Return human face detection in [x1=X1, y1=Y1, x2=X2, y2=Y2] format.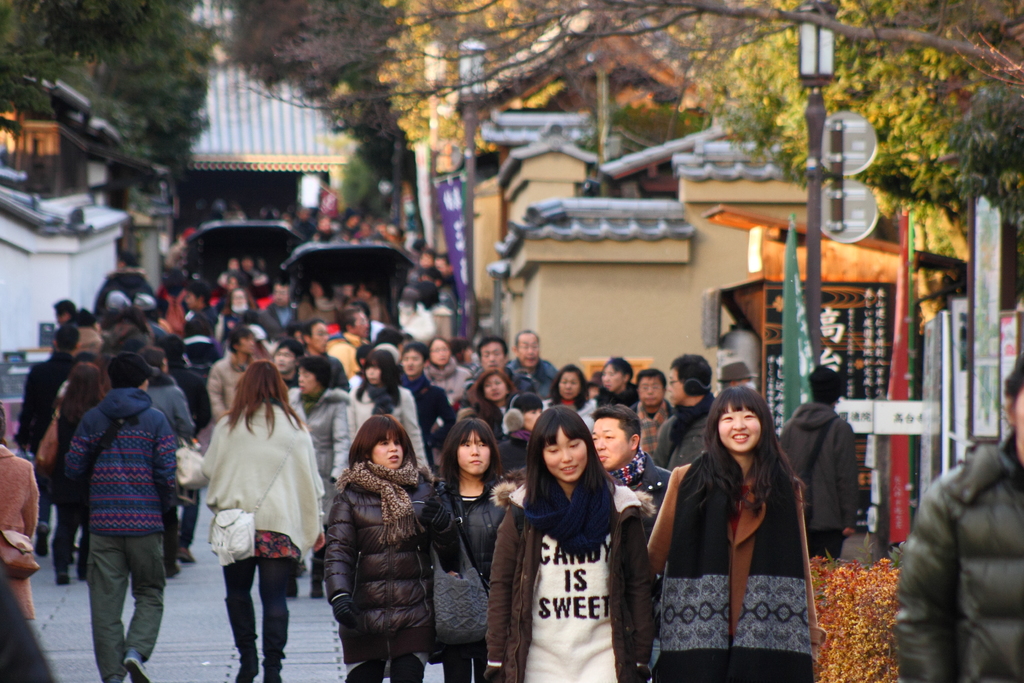
[x1=594, y1=417, x2=632, y2=468].
